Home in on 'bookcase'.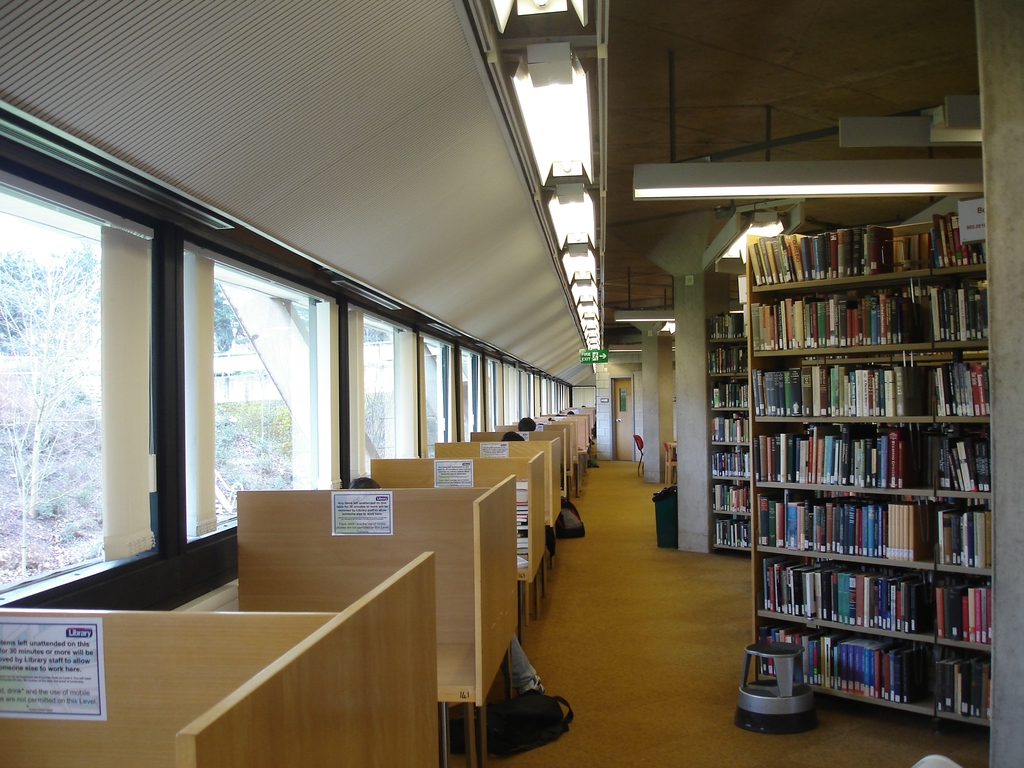
Homed in at region(746, 195, 990, 727).
